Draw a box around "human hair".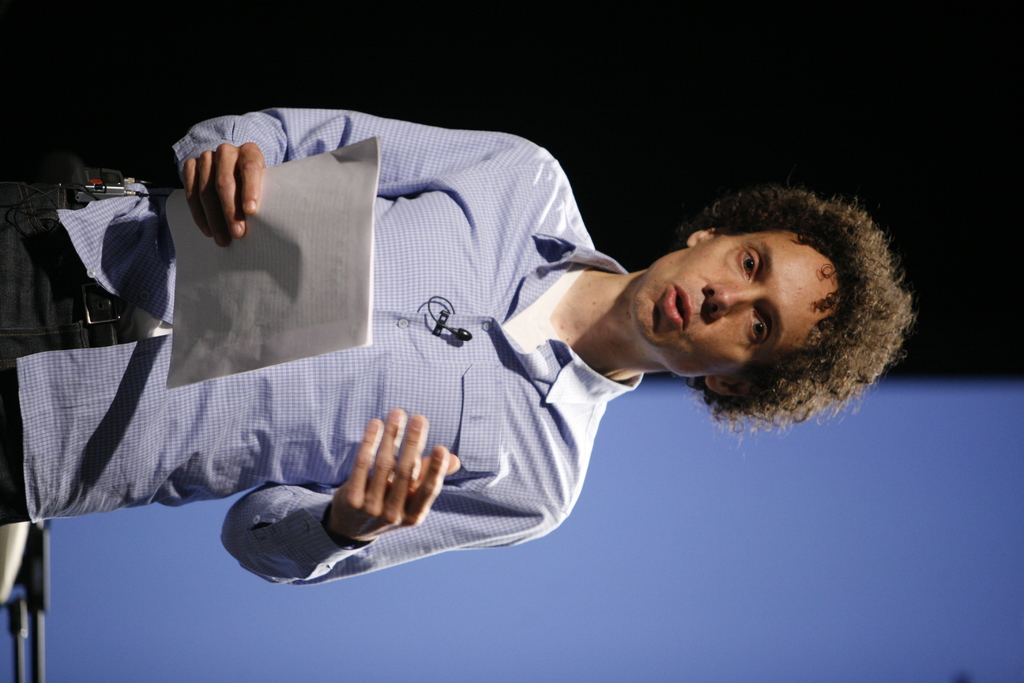
box=[666, 184, 917, 434].
